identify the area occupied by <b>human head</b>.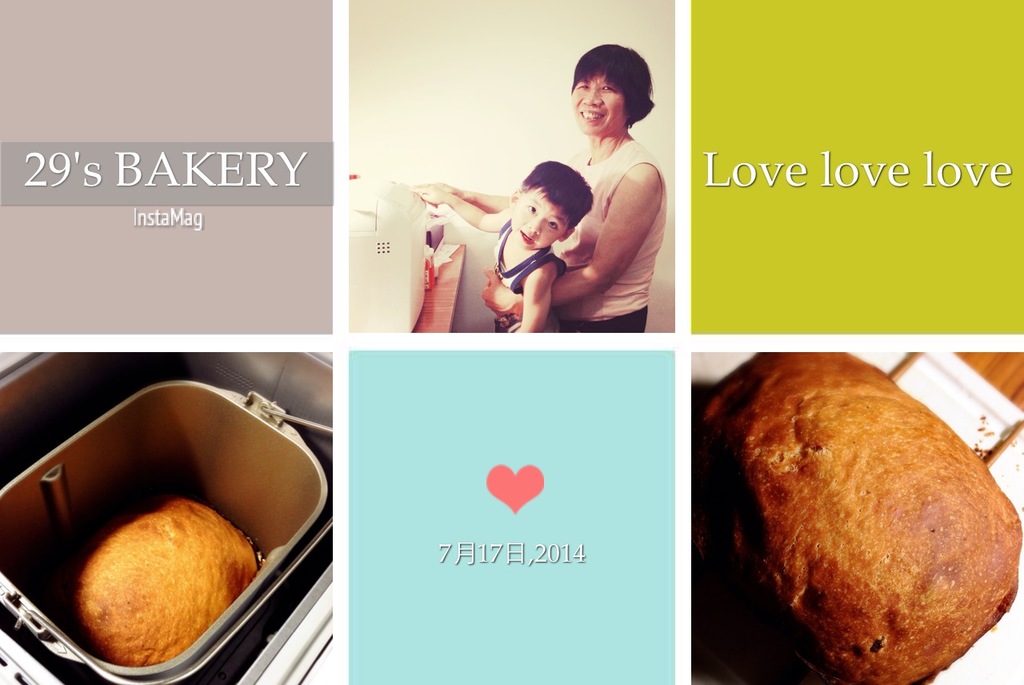
Area: 507 162 593 245.
